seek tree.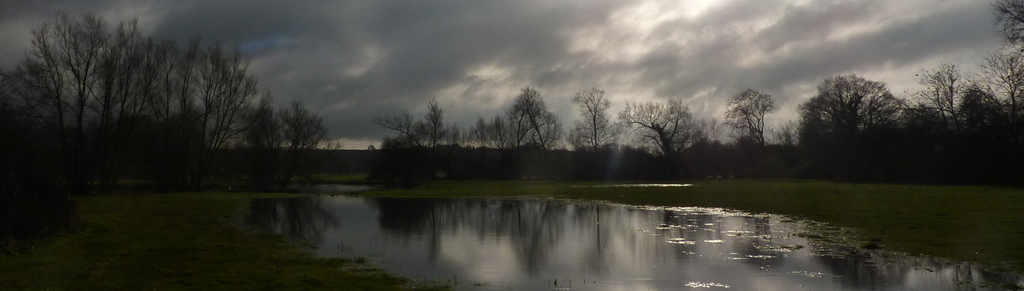
BBox(627, 99, 692, 153).
